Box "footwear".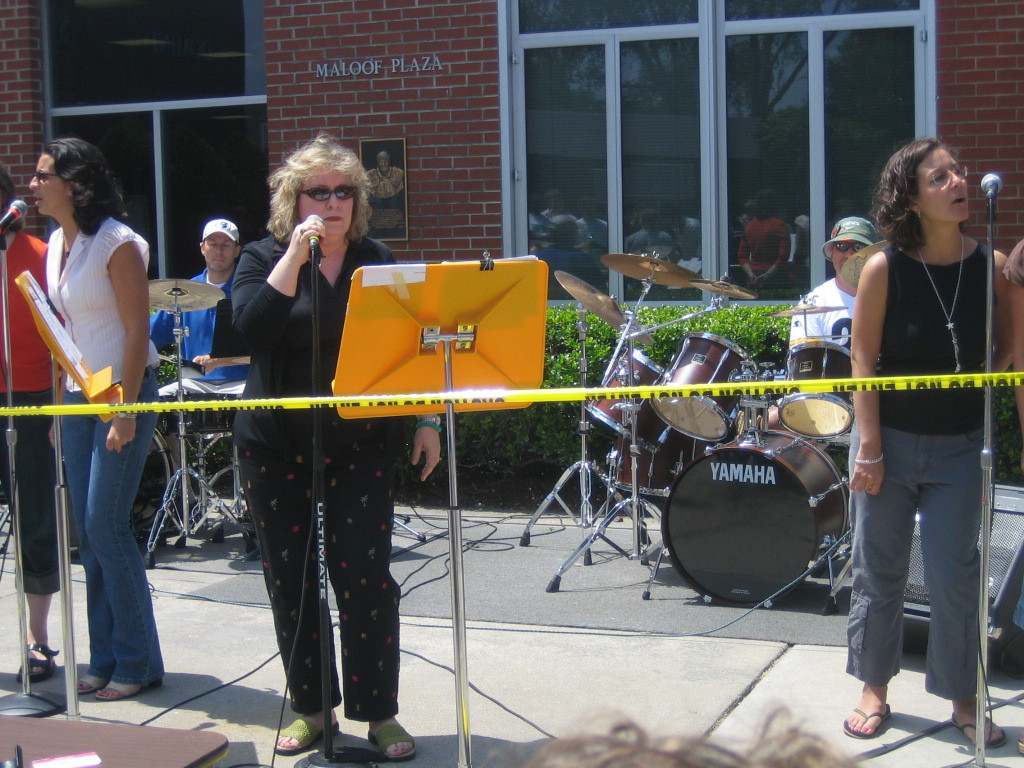
detection(74, 667, 114, 694).
